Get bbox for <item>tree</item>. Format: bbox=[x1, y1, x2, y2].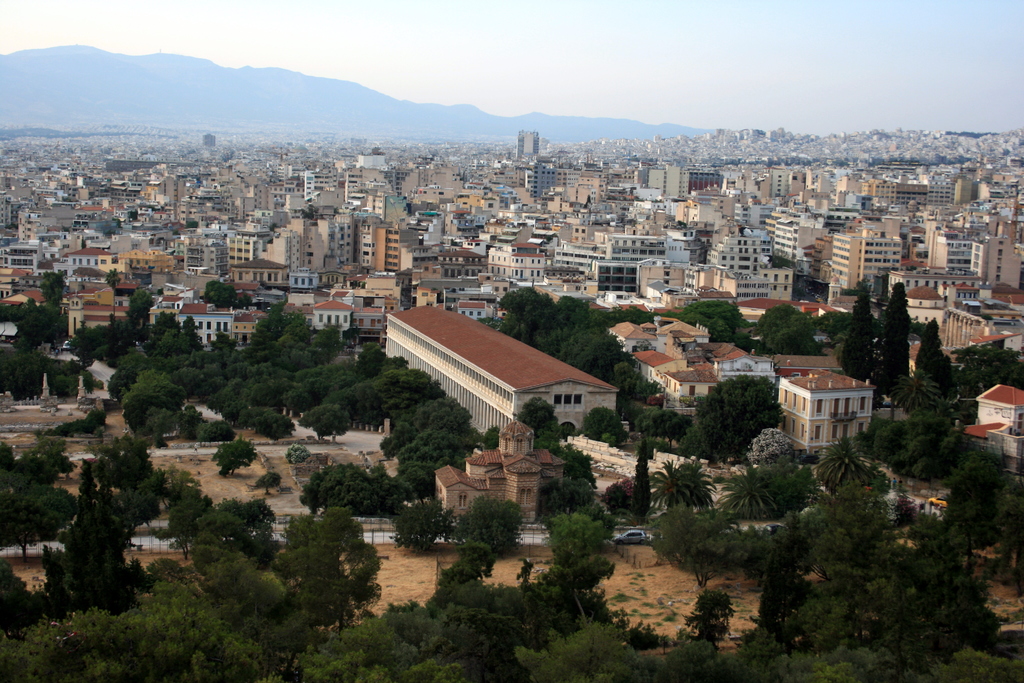
bbox=[547, 514, 605, 628].
